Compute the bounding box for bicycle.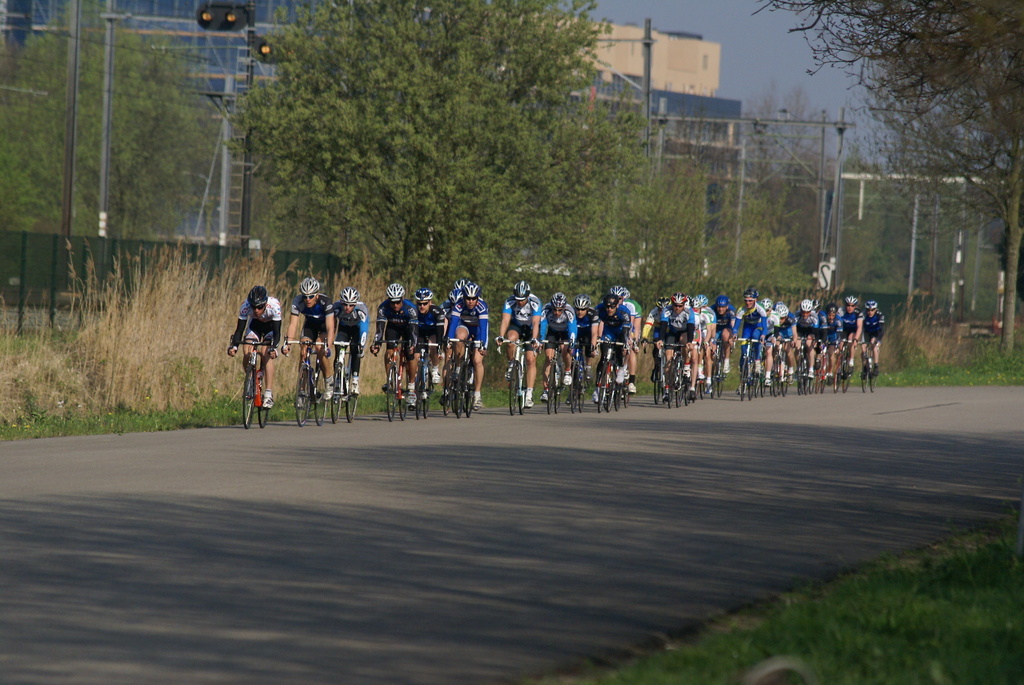
left=643, top=337, right=660, bottom=399.
